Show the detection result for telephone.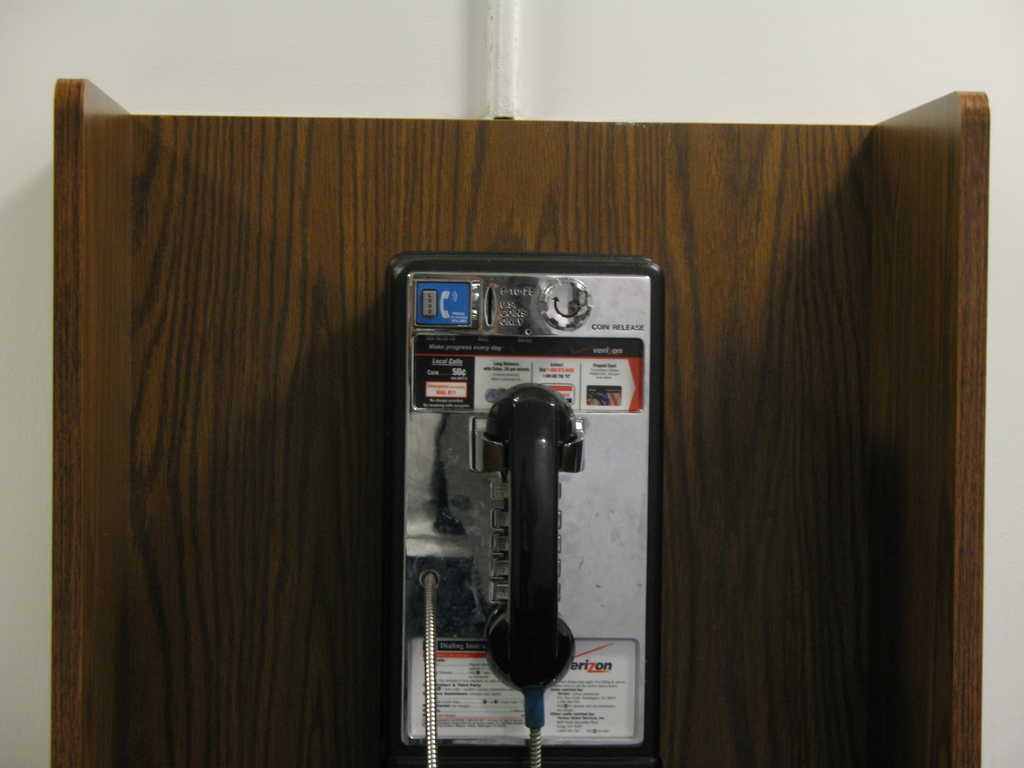
left=369, top=264, right=659, bottom=728.
